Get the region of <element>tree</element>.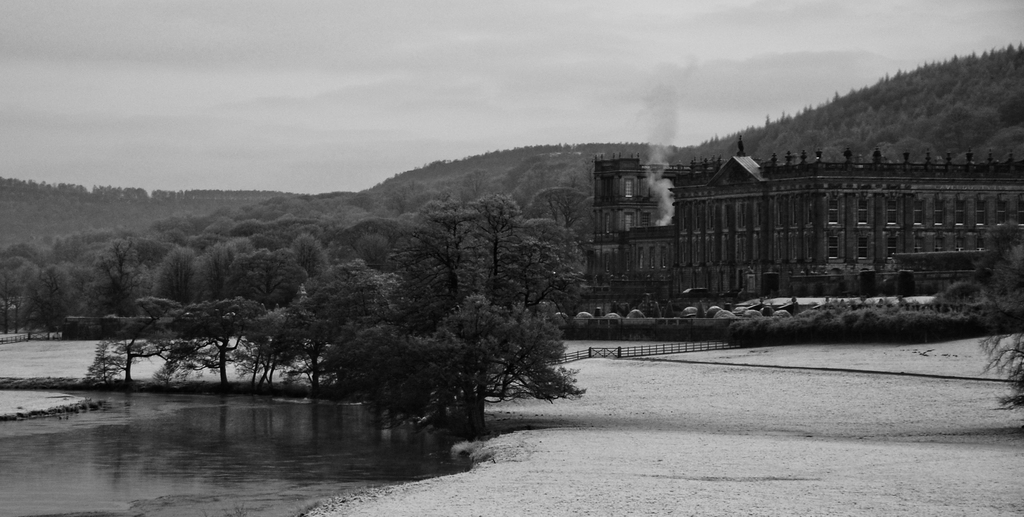
select_region(291, 257, 385, 402).
